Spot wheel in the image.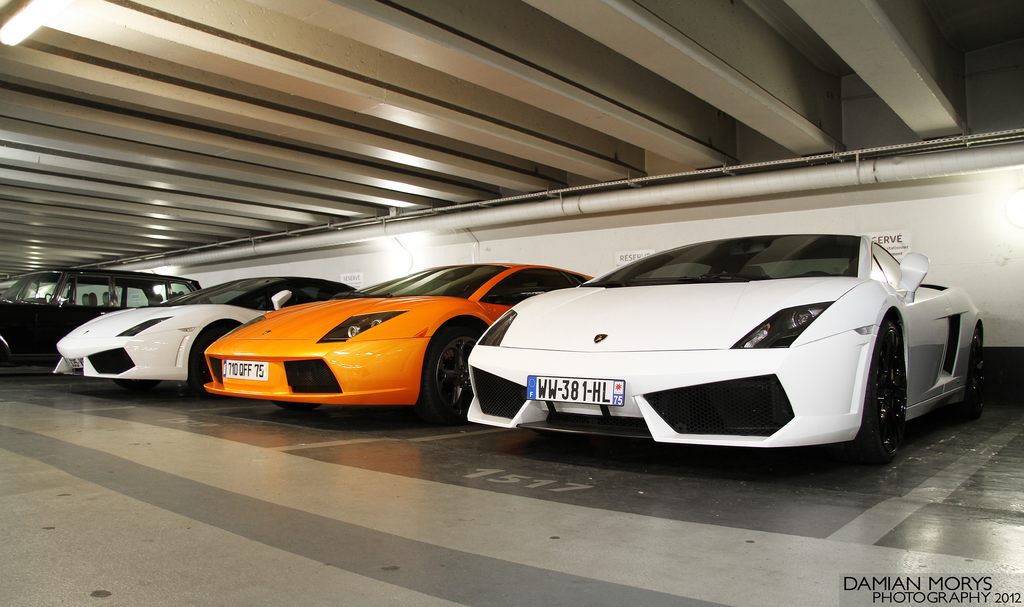
wheel found at left=186, top=331, right=215, bottom=396.
